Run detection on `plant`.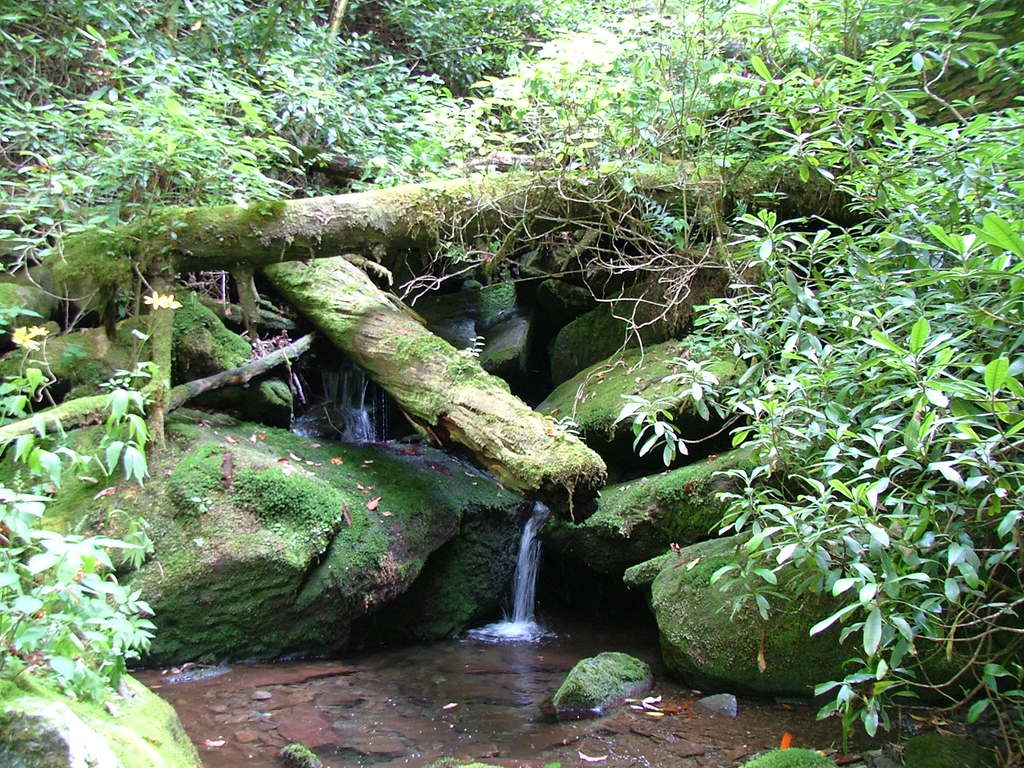
Result: bbox=[21, 356, 160, 742].
